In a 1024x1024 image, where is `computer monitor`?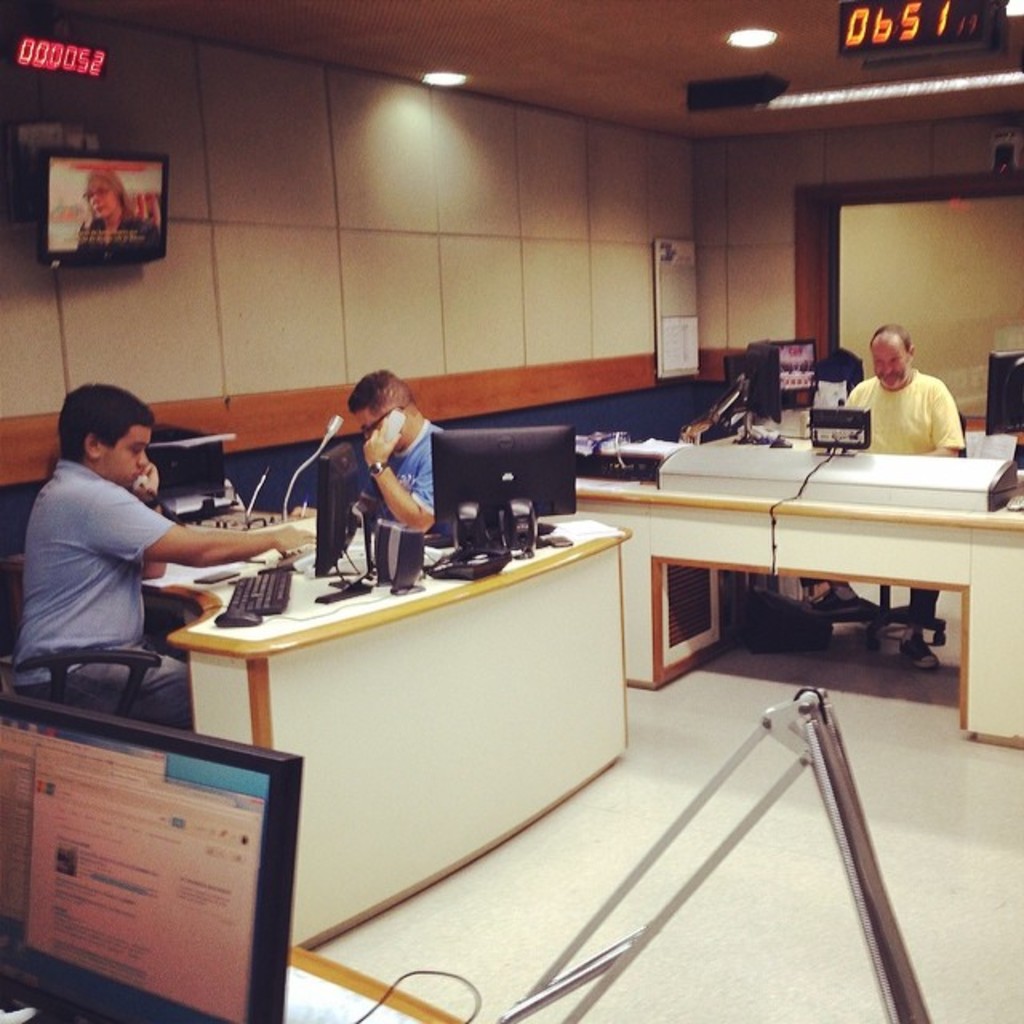
box=[34, 731, 285, 1010].
